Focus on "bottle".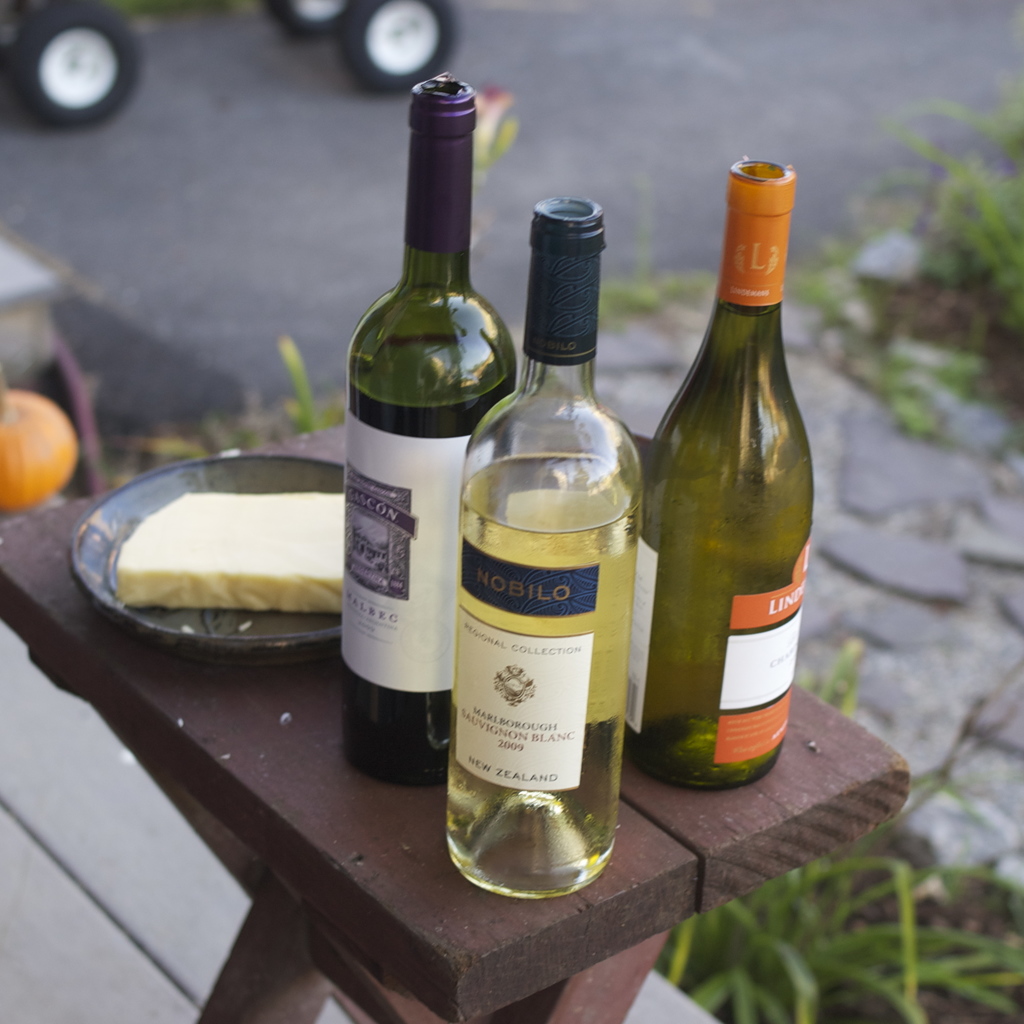
Focused at bbox=[324, 76, 522, 776].
